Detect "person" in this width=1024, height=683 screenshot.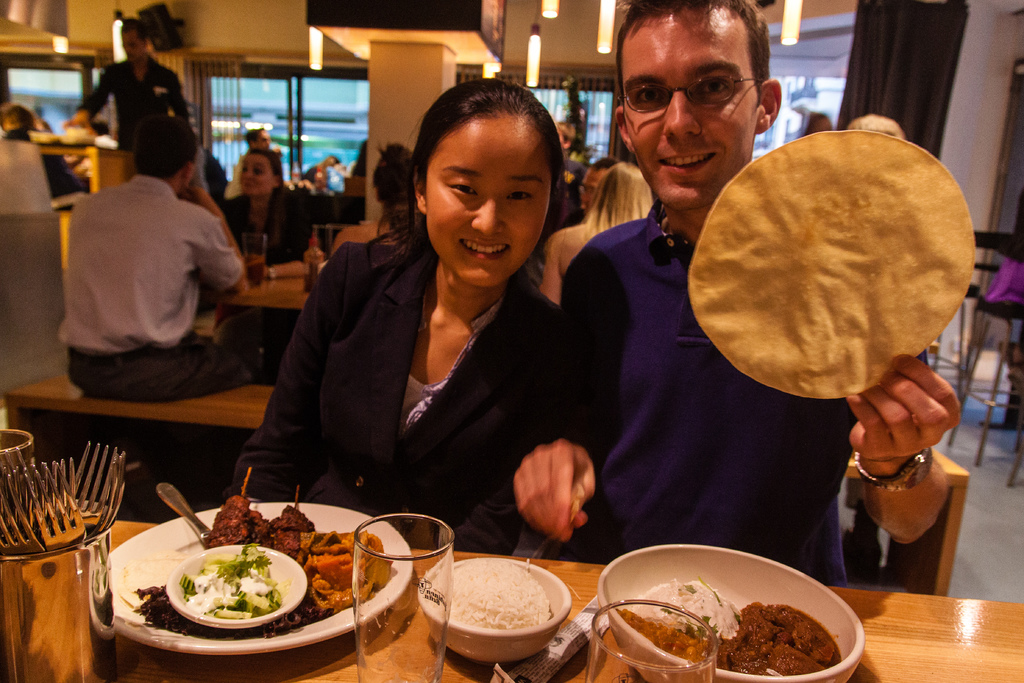
Detection: (231, 72, 565, 562).
